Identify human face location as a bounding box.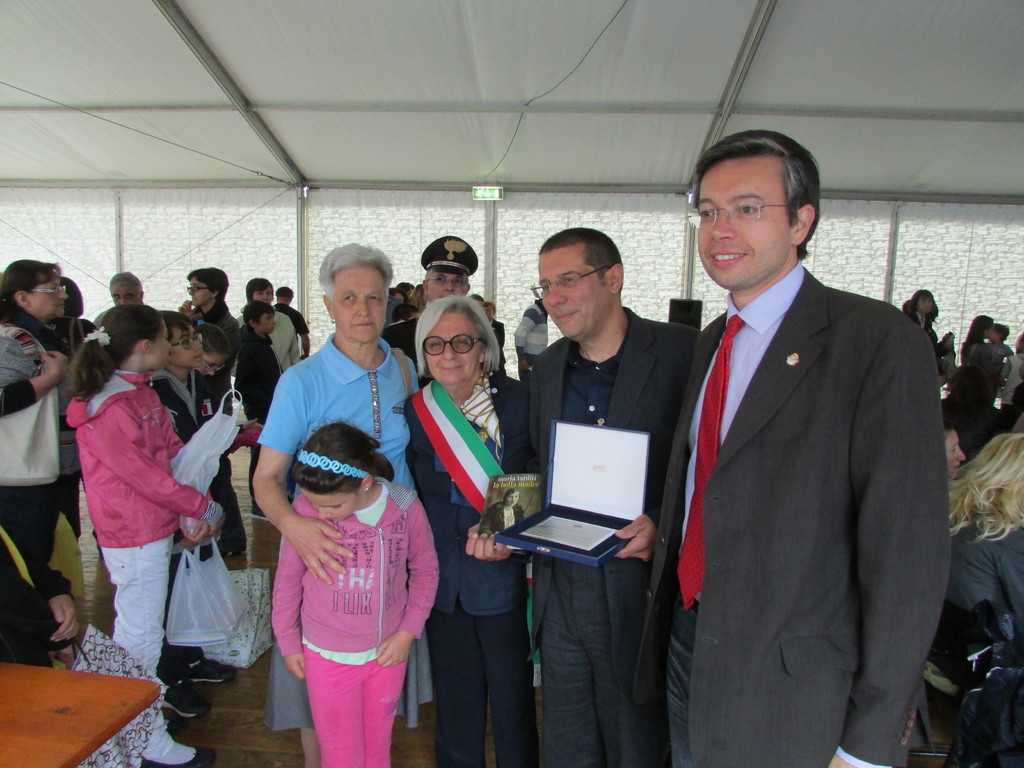
l=186, t=276, r=207, b=312.
